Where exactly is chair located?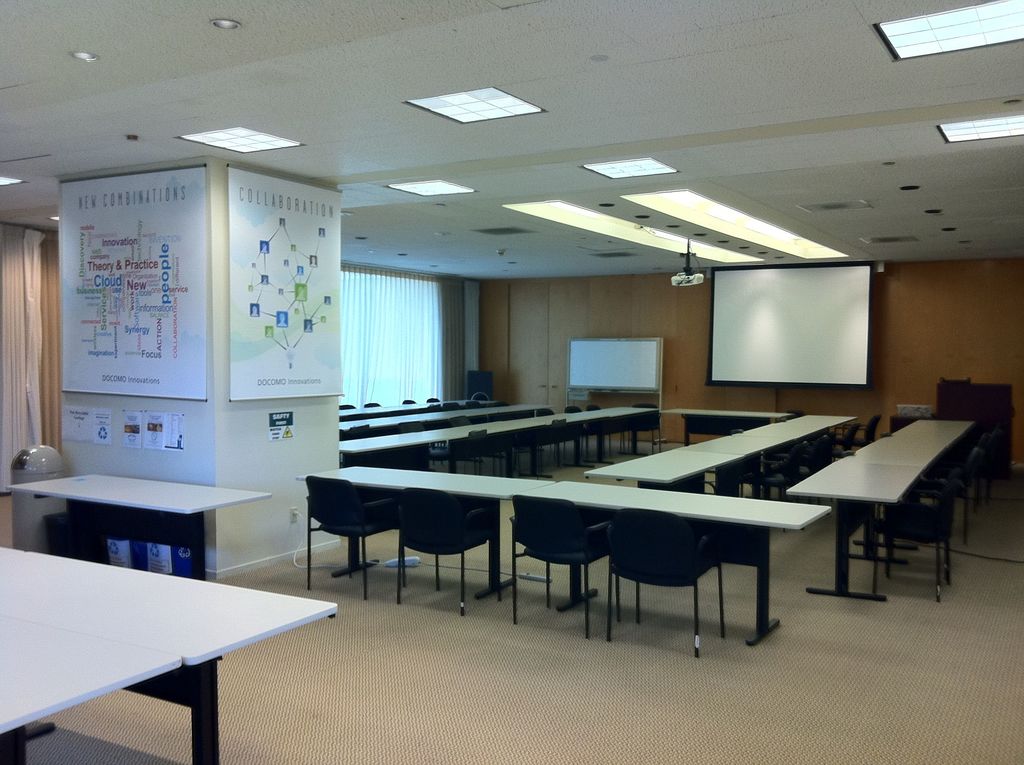
Its bounding box is 304/473/408/603.
